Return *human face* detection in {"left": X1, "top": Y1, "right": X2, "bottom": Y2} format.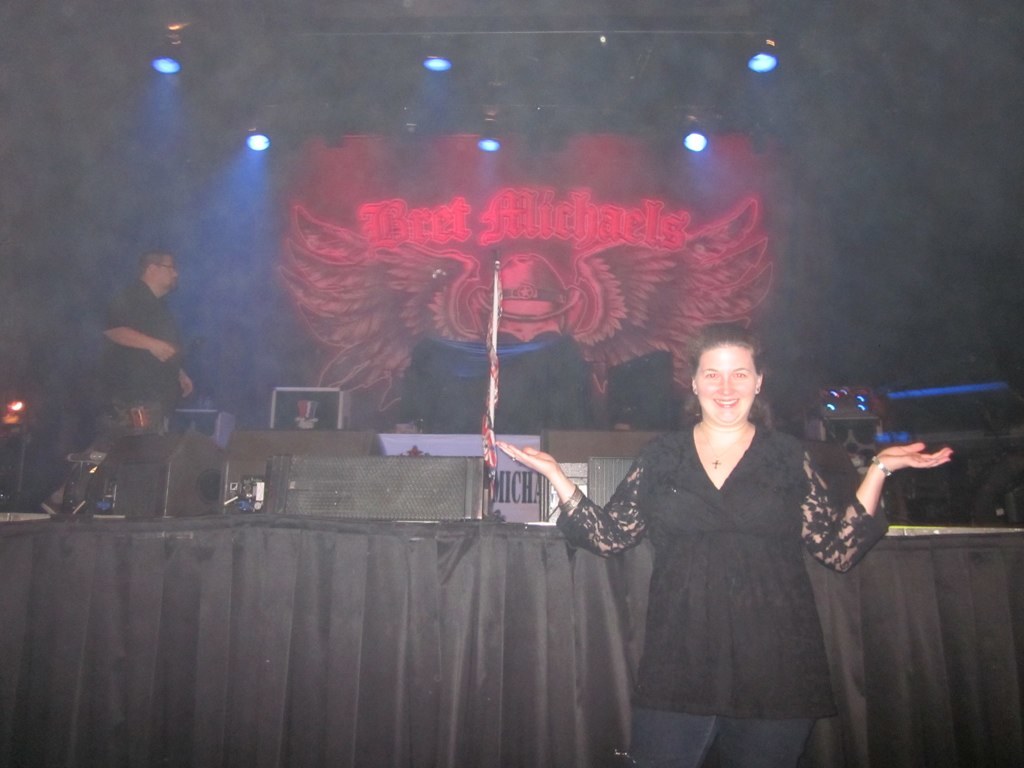
{"left": 153, "top": 253, "right": 181, "bottom": 294}.
